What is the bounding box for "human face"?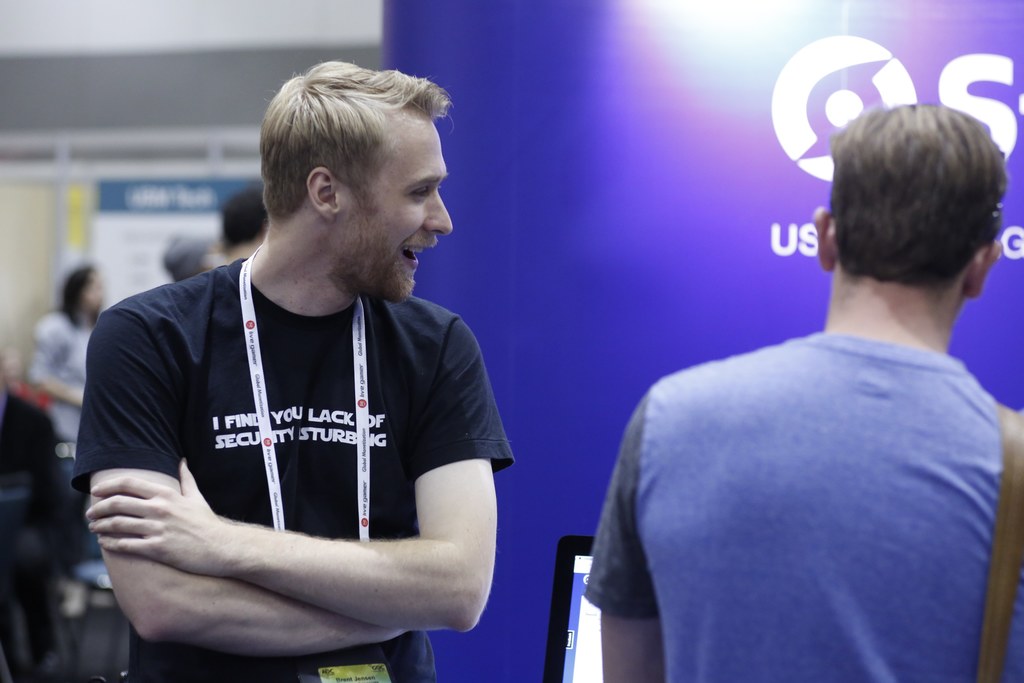
select_region(331, 112, 453, 304).
